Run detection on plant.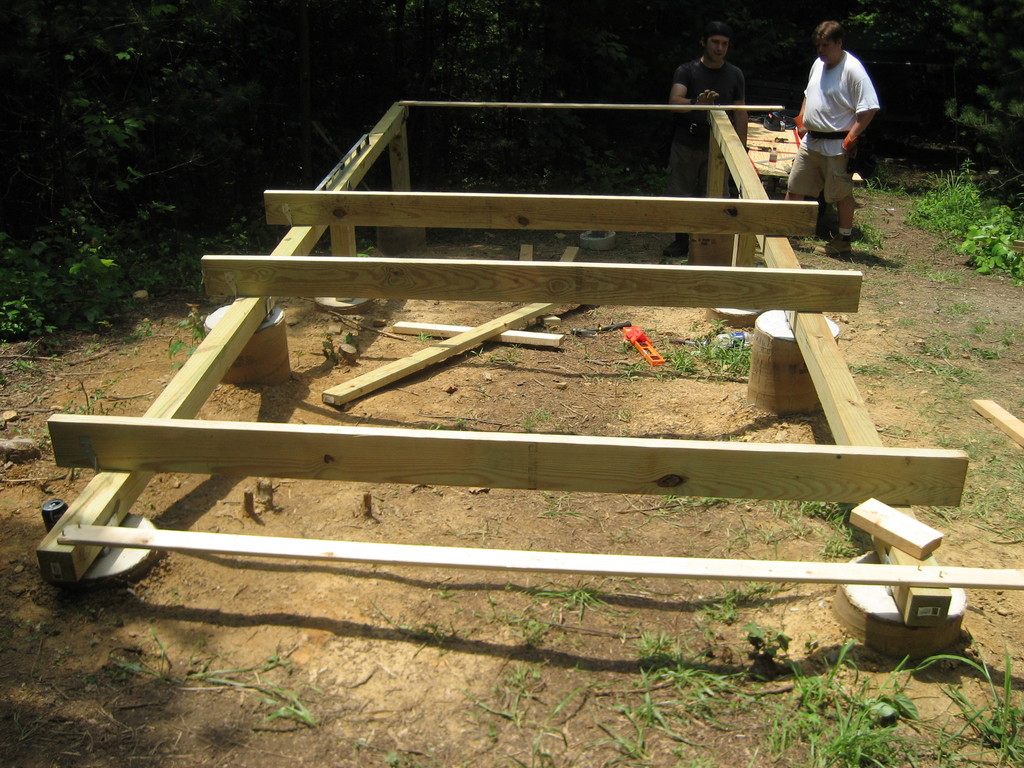
Result: 517,404,553,429.
